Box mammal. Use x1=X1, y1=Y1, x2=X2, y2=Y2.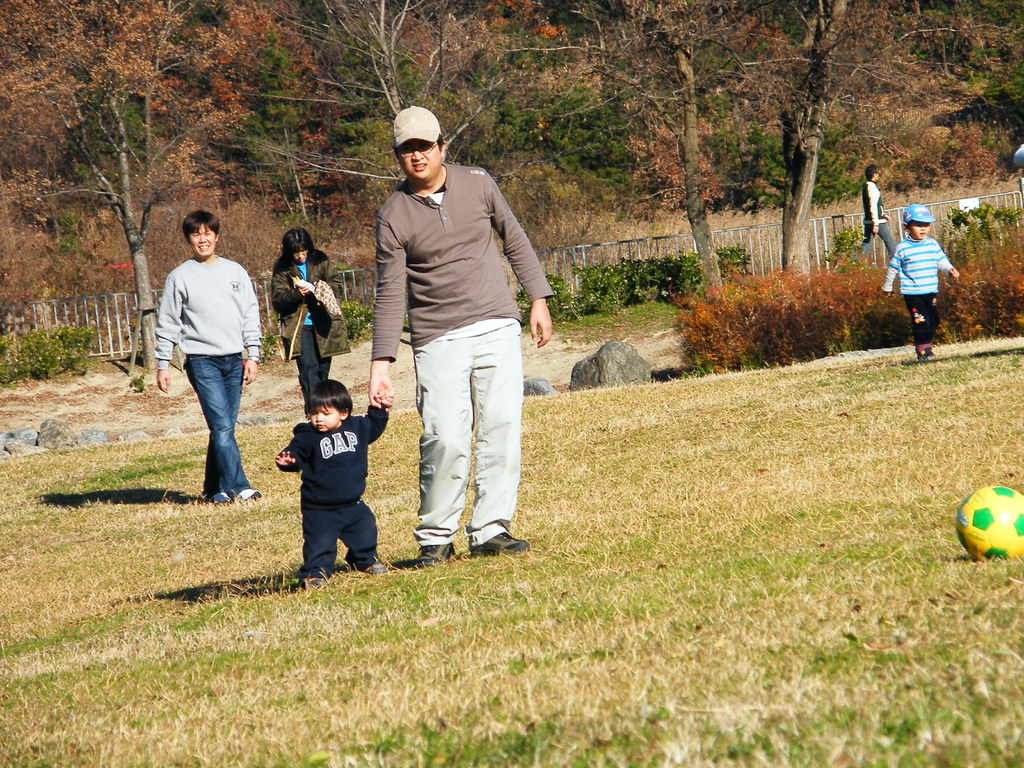
x1=269, y1=227, x2=342, y2=419.
